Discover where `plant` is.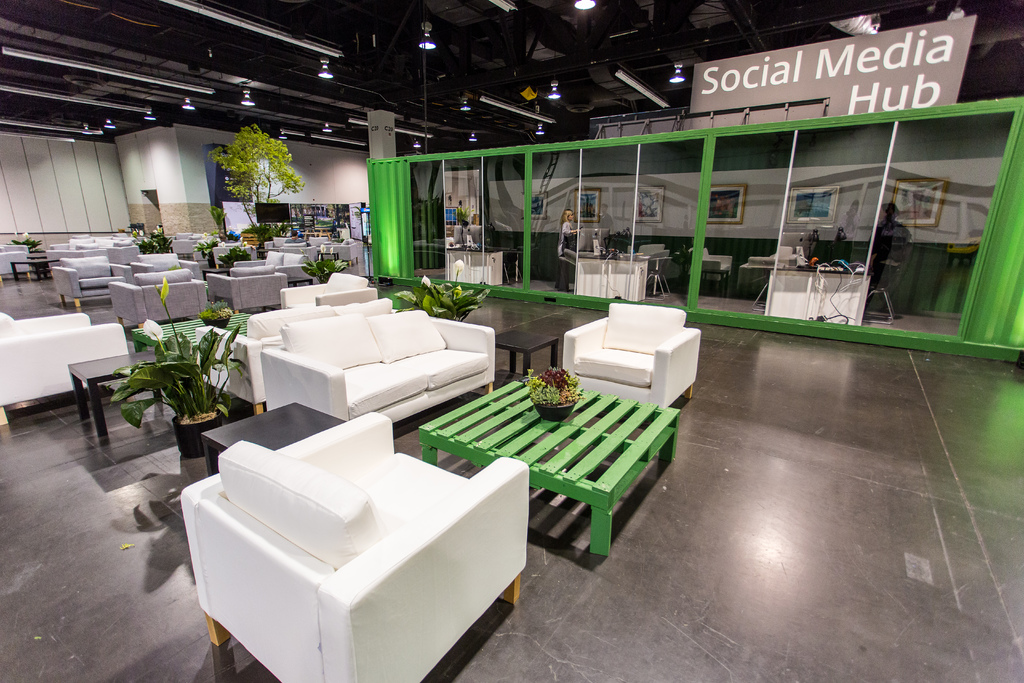
Discovered at 3 231 53 276.
